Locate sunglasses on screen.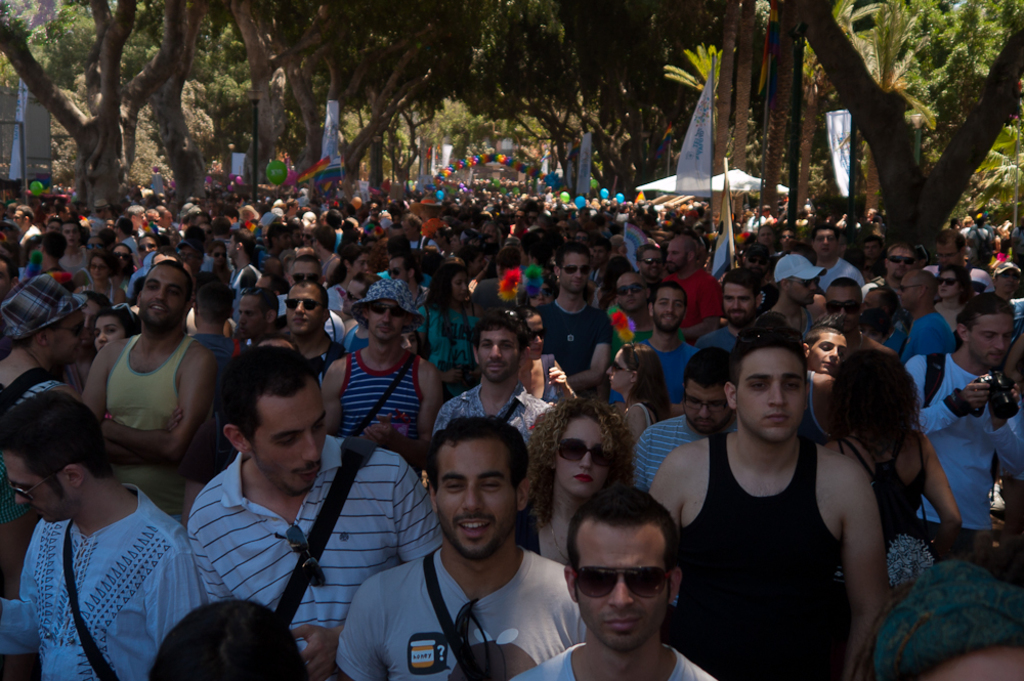
On screen at region(558, 265, 590, 274).
